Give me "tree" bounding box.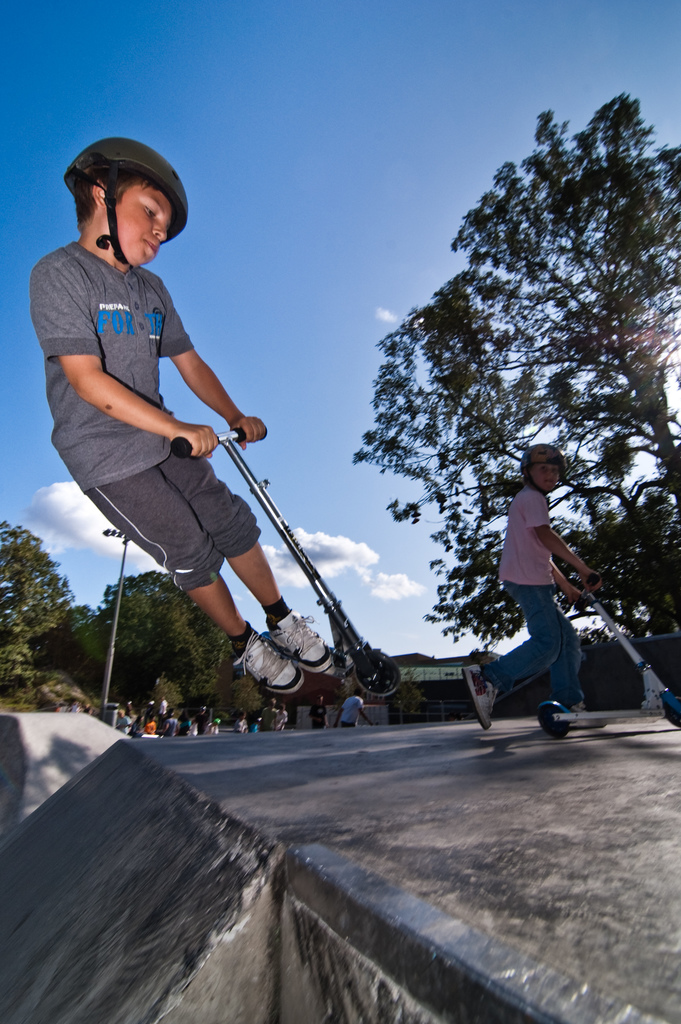
63,568,271,724.
